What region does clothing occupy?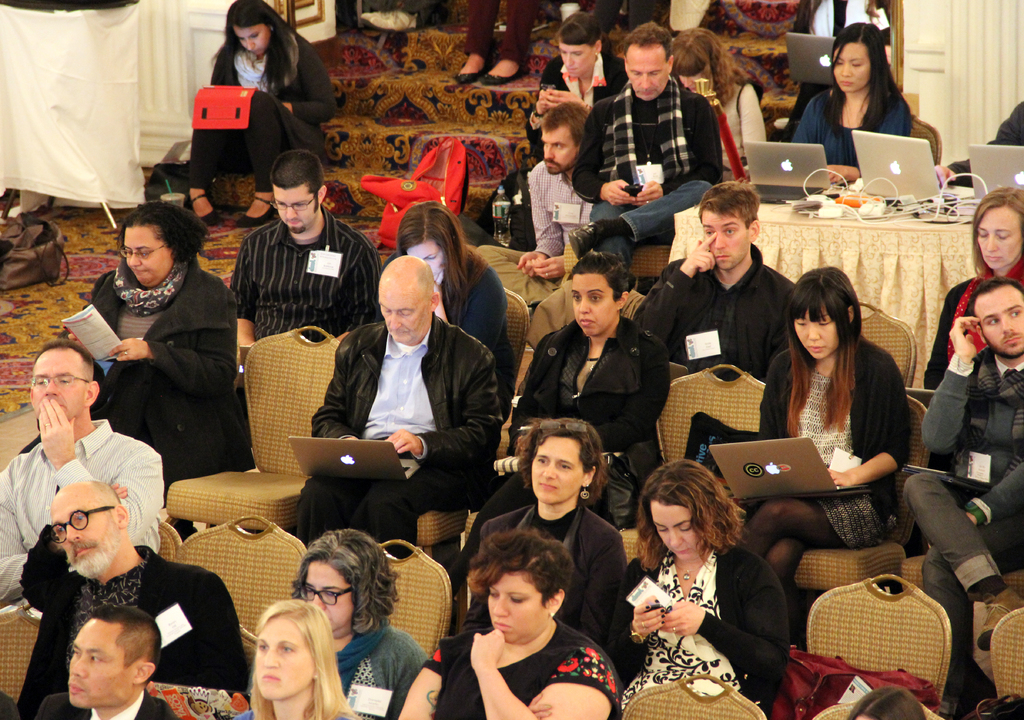
(left=750, top=339, right=900, bottom=545).
